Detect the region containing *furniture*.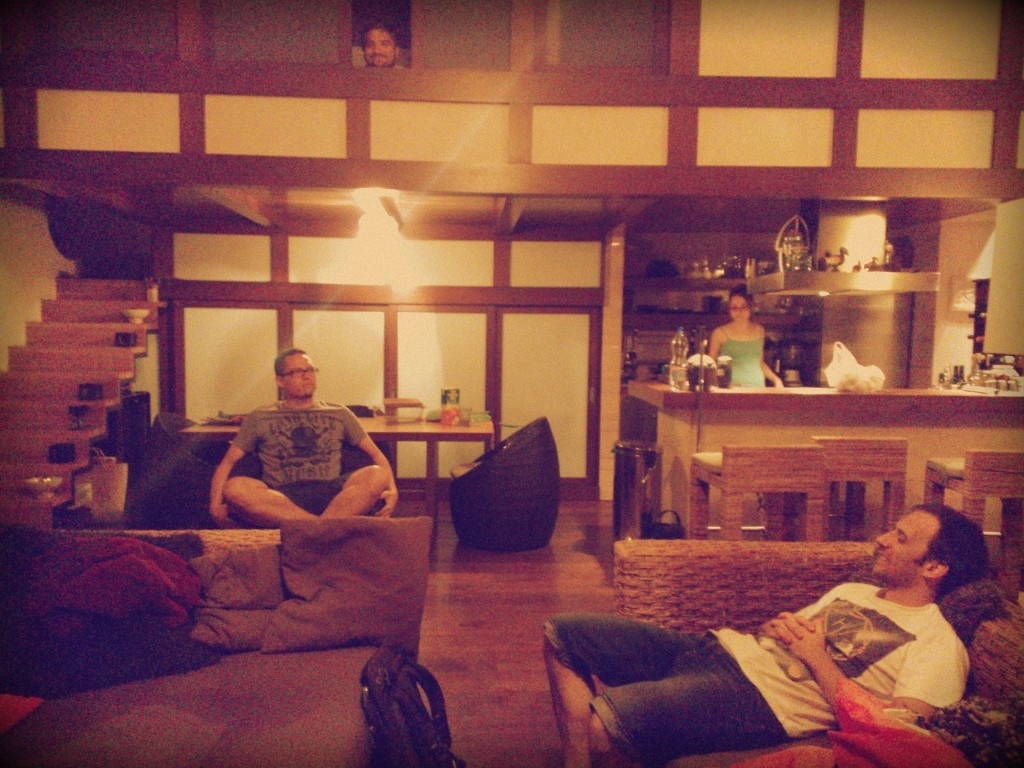
[448, 416, 564, 553].
